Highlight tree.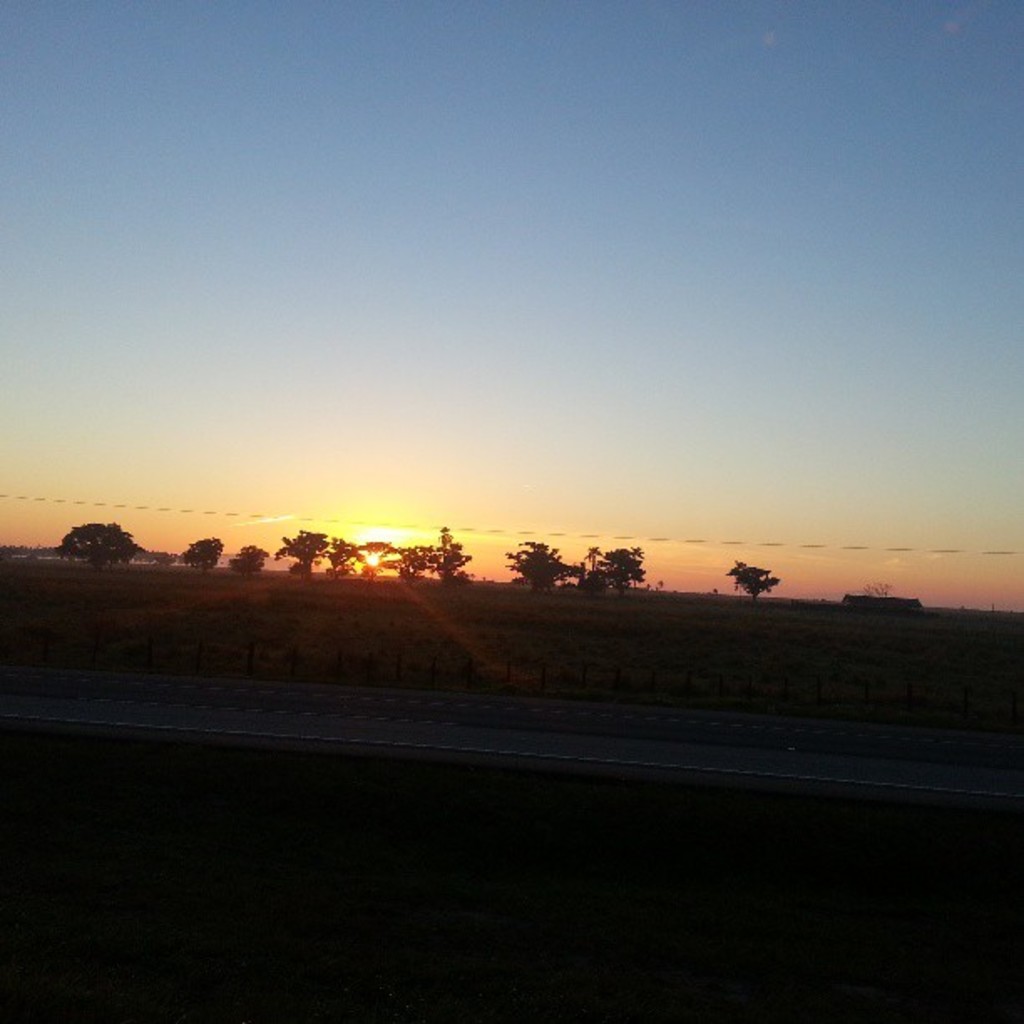
Highlighted region: <region>500, 535, 581, 594</region>.
